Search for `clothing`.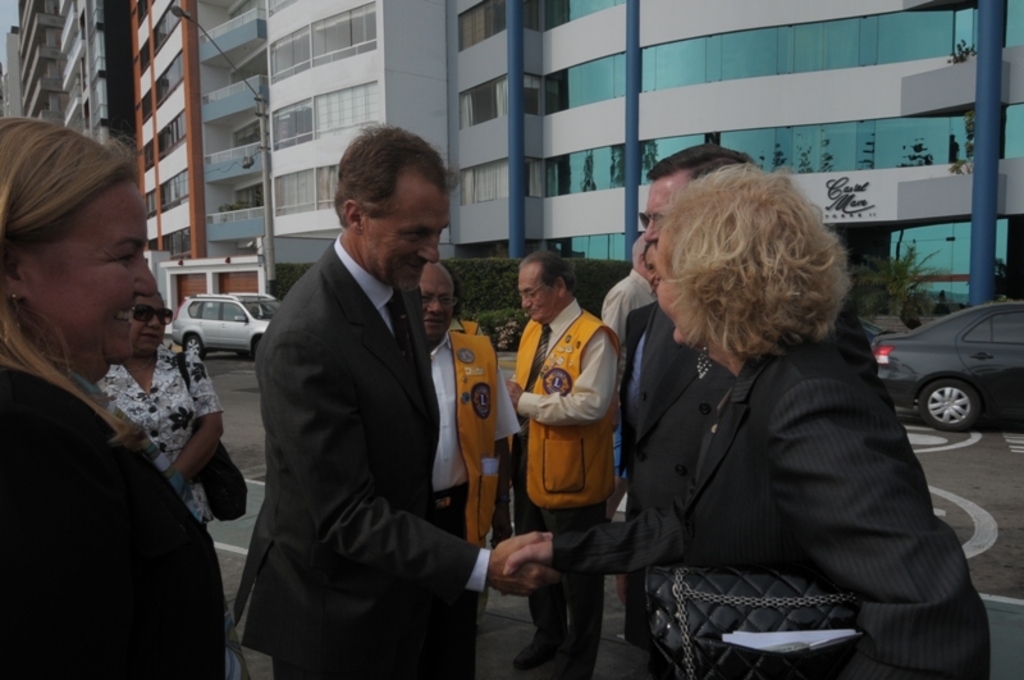
Found at (102, 332, 227, 531).
